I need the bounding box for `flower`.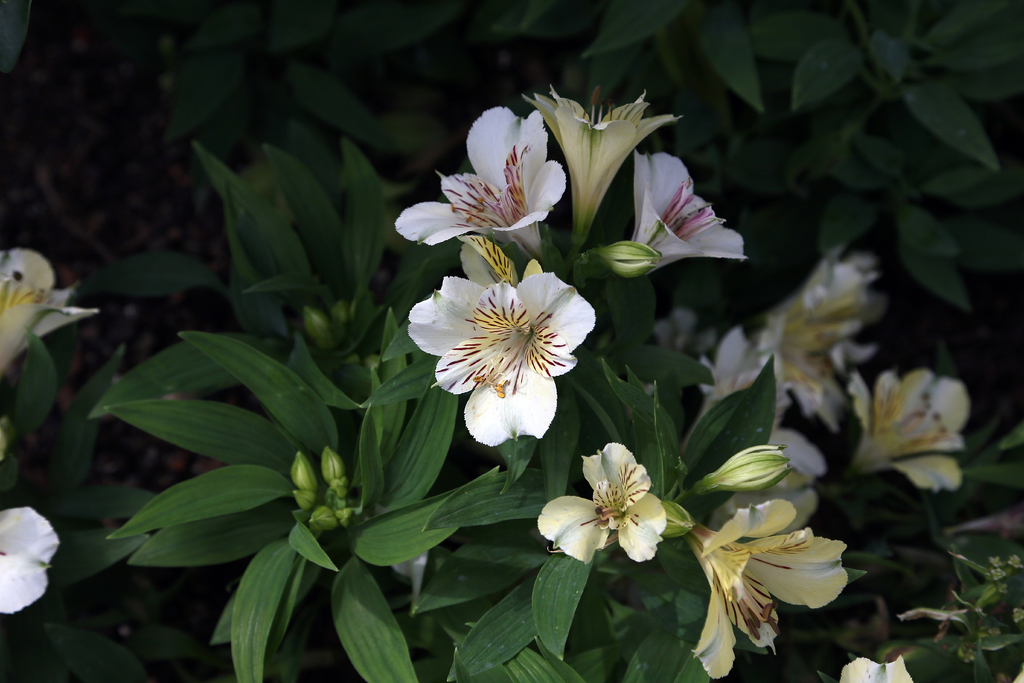
Here it is: [394,104,573,264].
